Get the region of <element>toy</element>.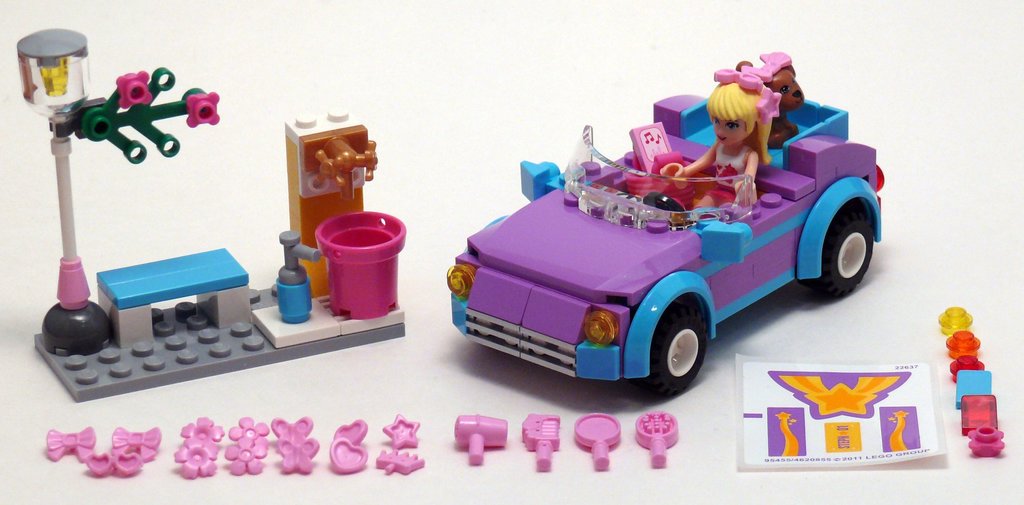
[x1=521, y1=410, x2=563, y2=473].
